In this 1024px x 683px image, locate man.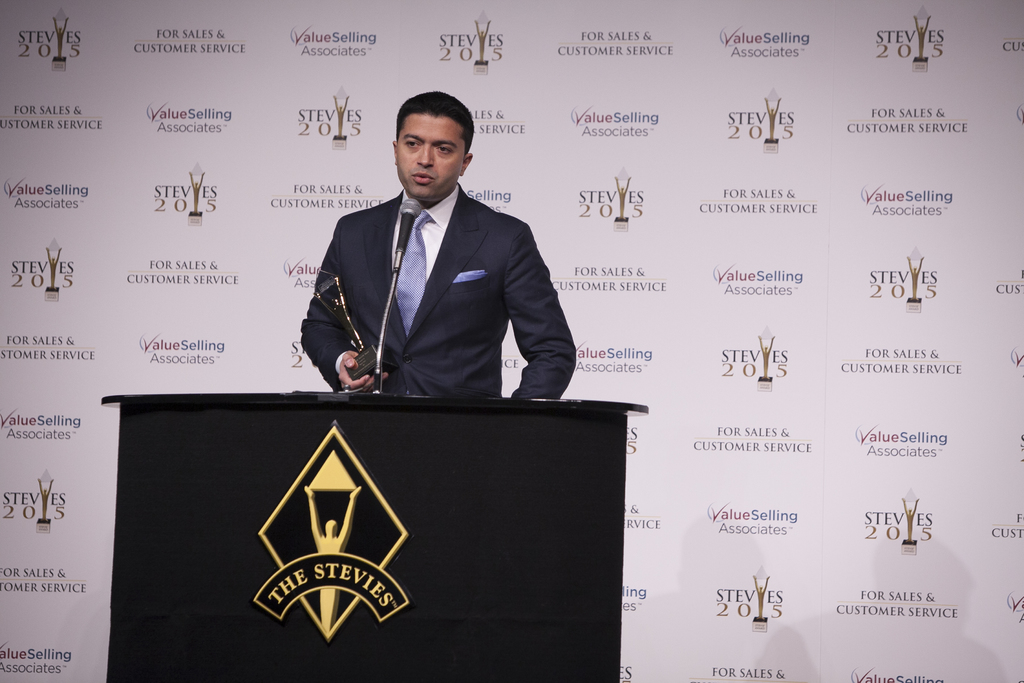
Bounding box: x1=291, y1=103, x2=572, y2=435.
